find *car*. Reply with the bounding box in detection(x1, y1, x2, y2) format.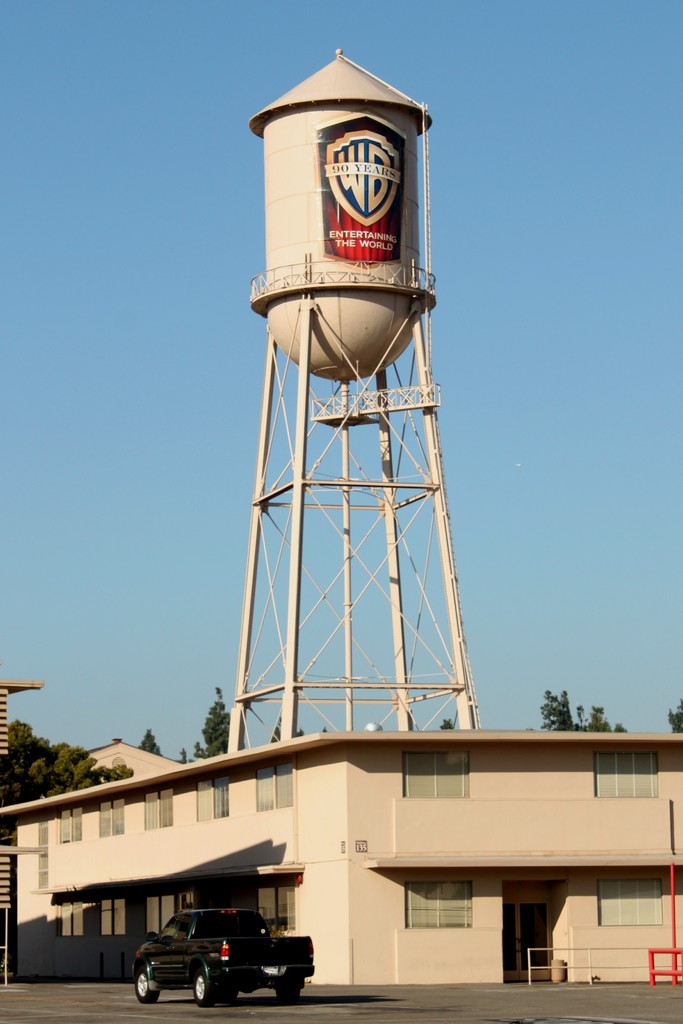
detection(121, 900, 317, 1009).
